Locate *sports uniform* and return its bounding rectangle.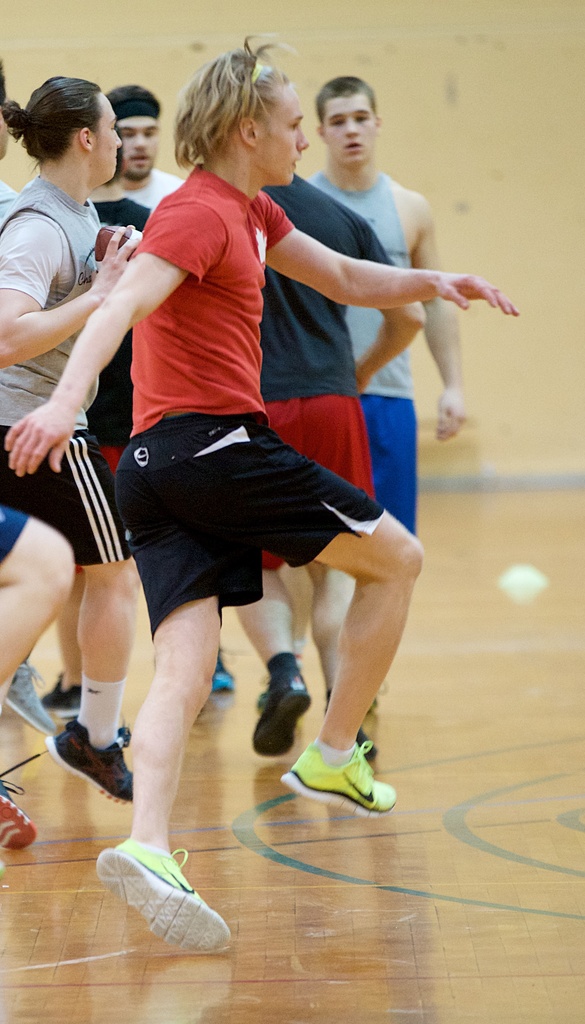
select_region(0, 858, 10, 878).
